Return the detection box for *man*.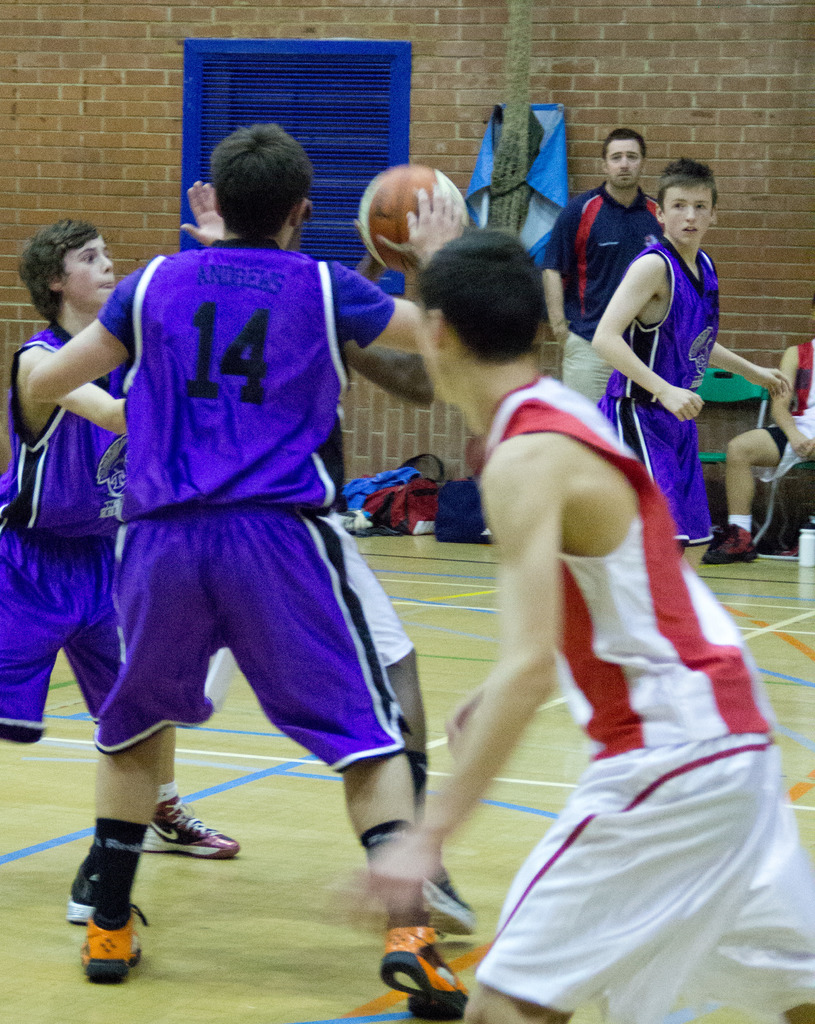
locate(536, 129, 663, 404).
